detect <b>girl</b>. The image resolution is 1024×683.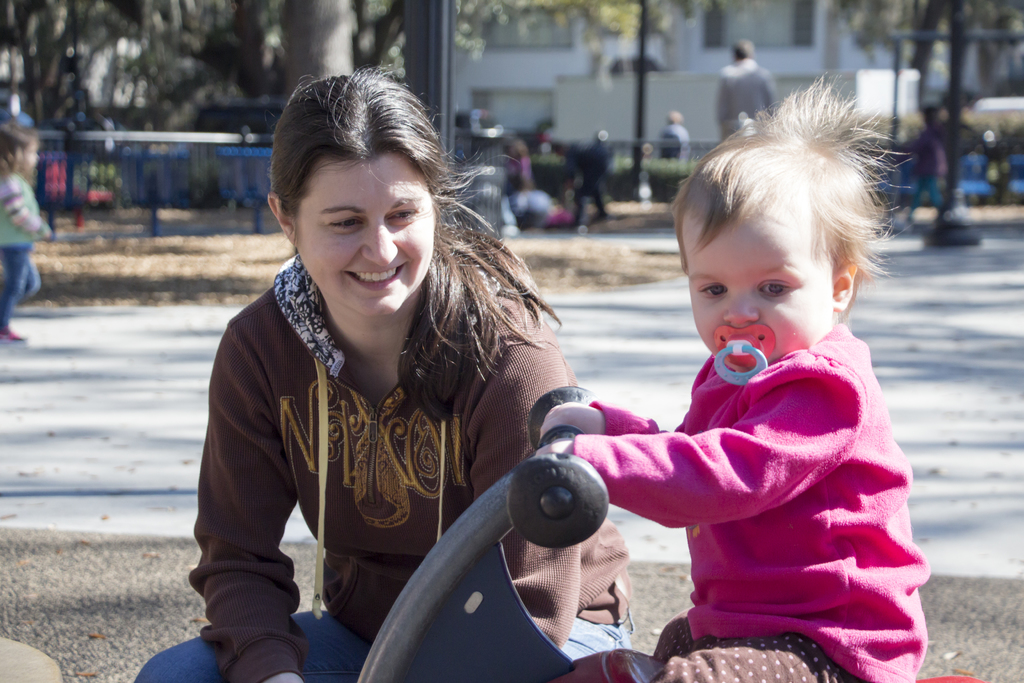
[left=0, top=126, right=55, bottom=340].
